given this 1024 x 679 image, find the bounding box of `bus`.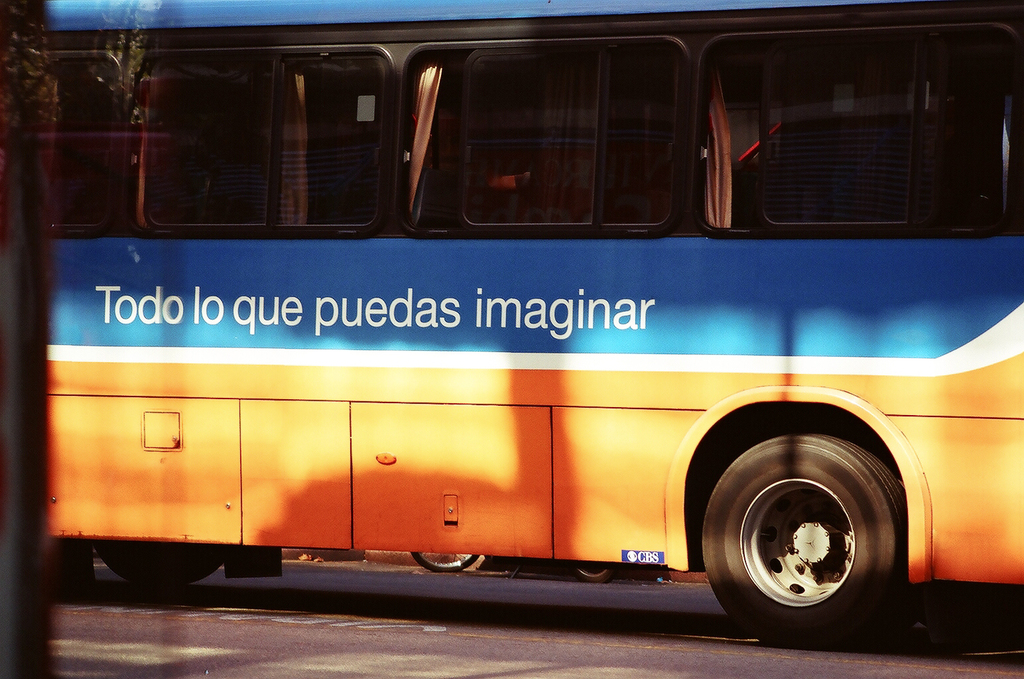
<bbox>52, 0, 1023, 652</bbox>.
